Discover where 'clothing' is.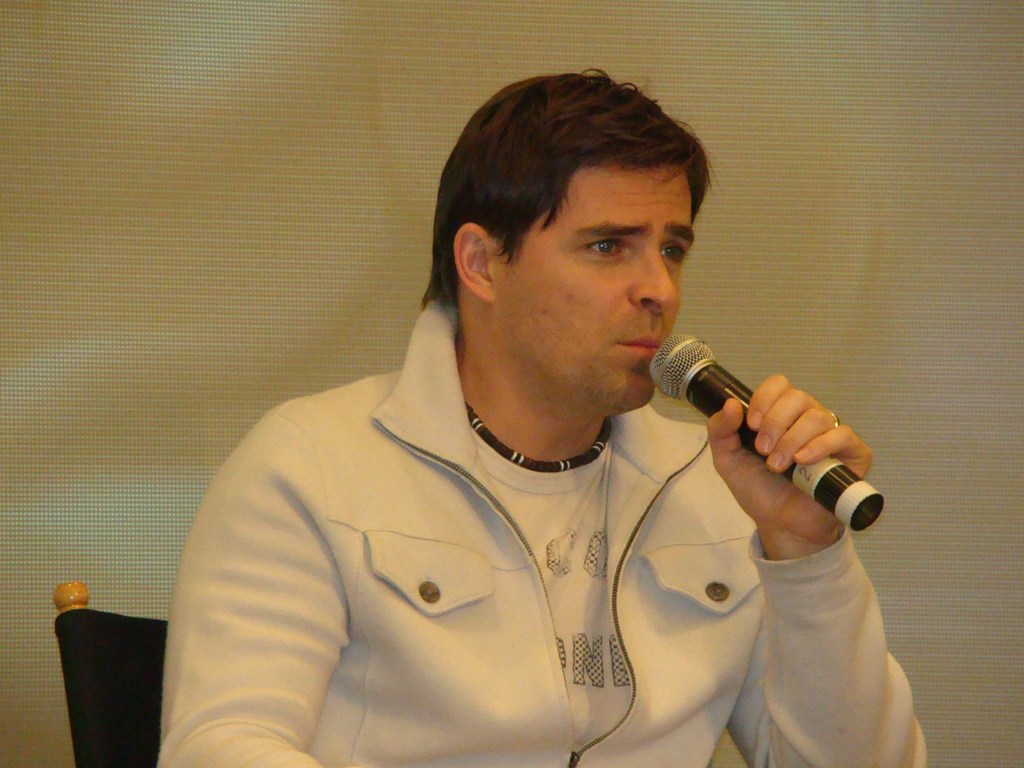
Discovered at bbox=[161, 289, 969, 767].
